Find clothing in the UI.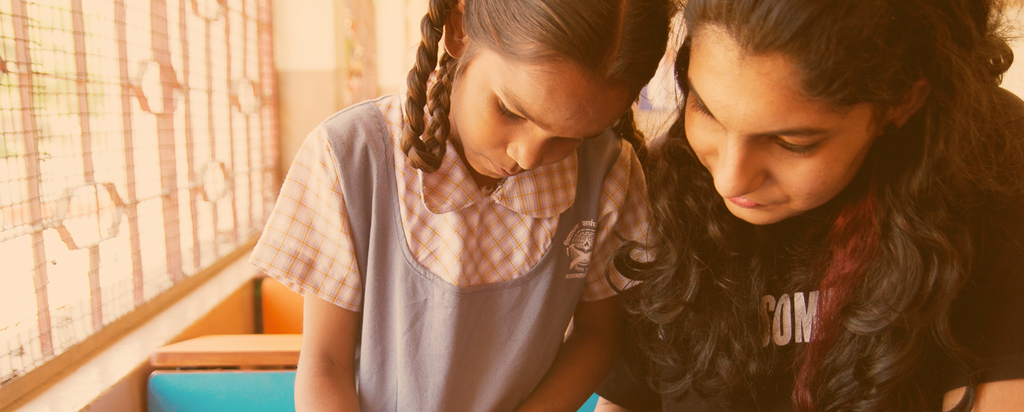
UI element at (x1=262, y1=54, x2=654, y2=401).
